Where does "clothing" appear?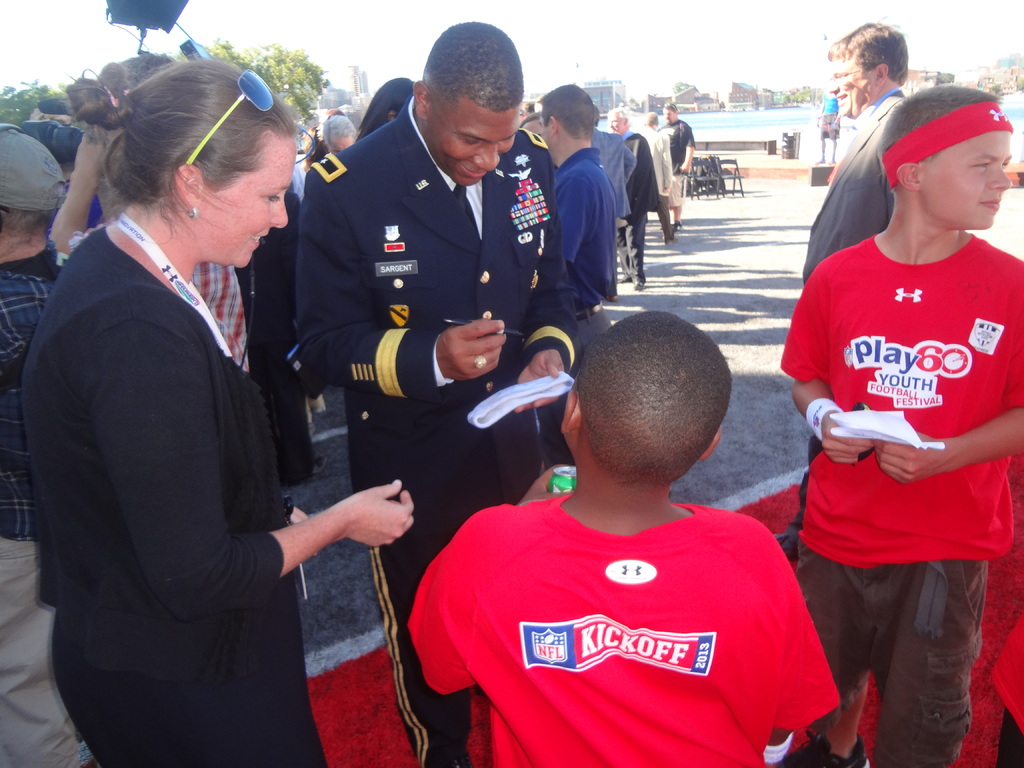
Appears at bbox(0, 243, 68, 767).
